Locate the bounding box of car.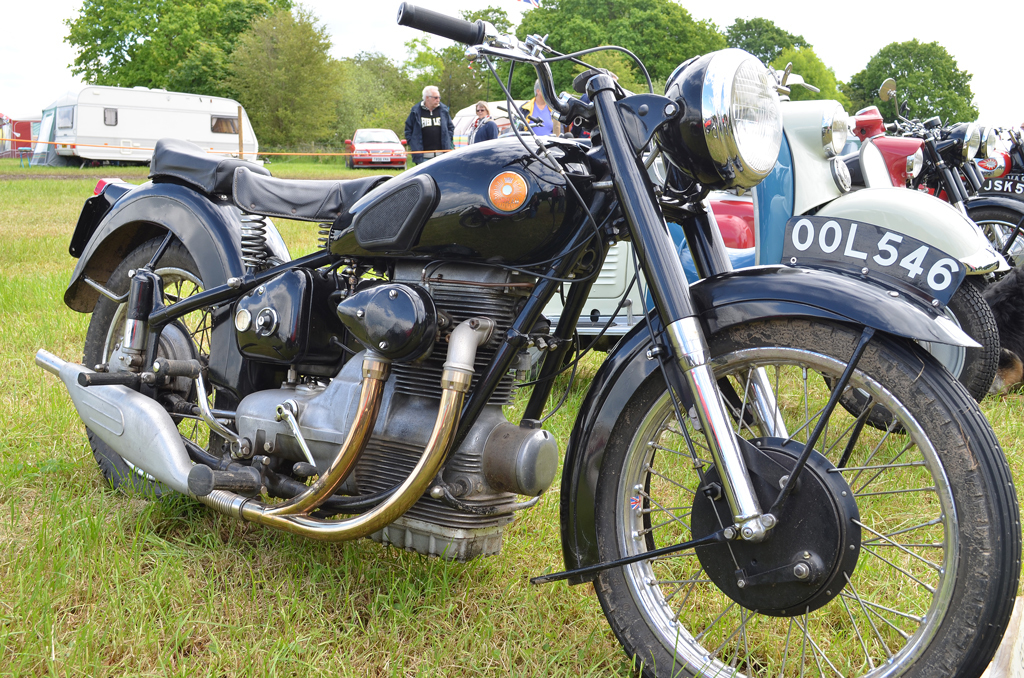
Bounding box: (x1=344, y1=124, x2=409, y2=171).
